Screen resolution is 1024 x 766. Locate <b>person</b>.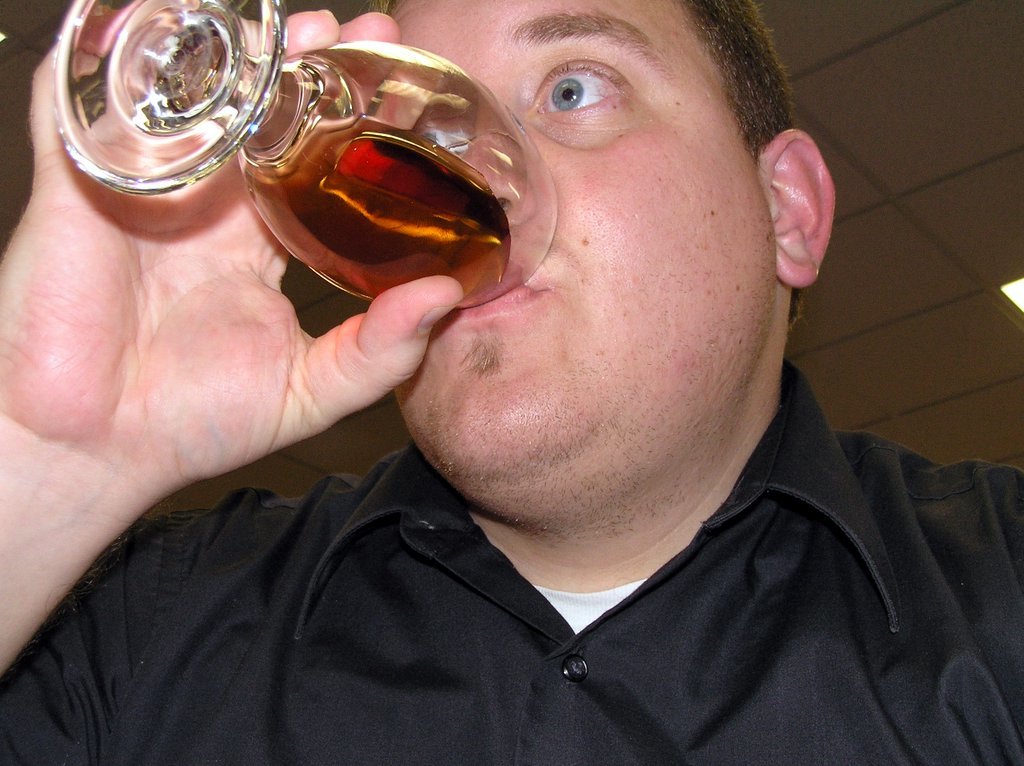
<bbox>80, 0, 1023, 741</bbox>.
